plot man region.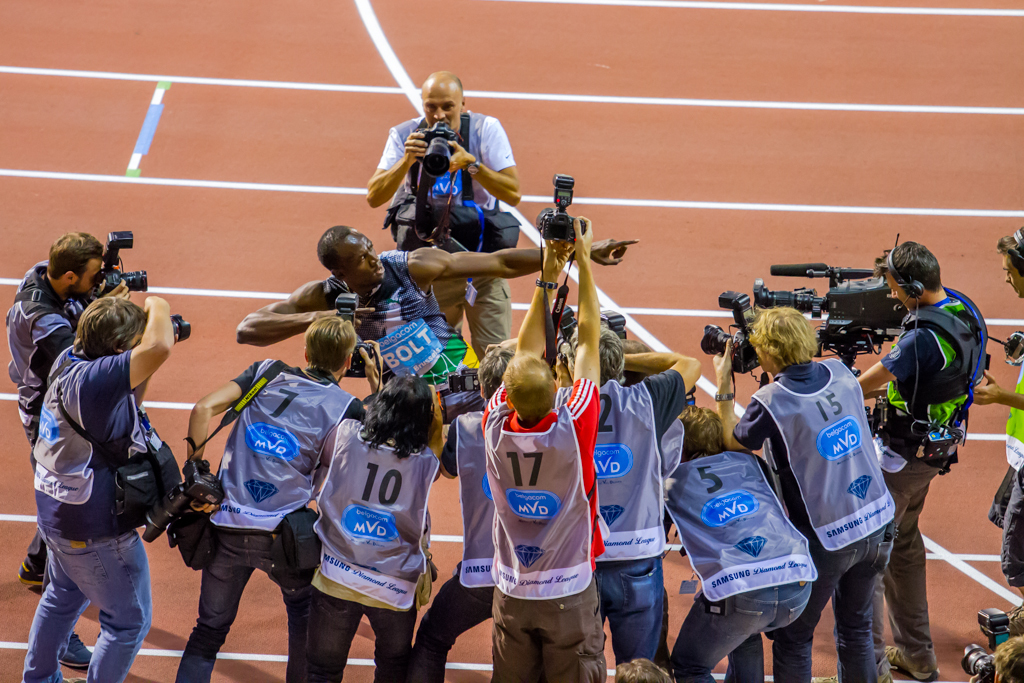
Plotted at x1=0, y1=228, x2=119, y2=589.
